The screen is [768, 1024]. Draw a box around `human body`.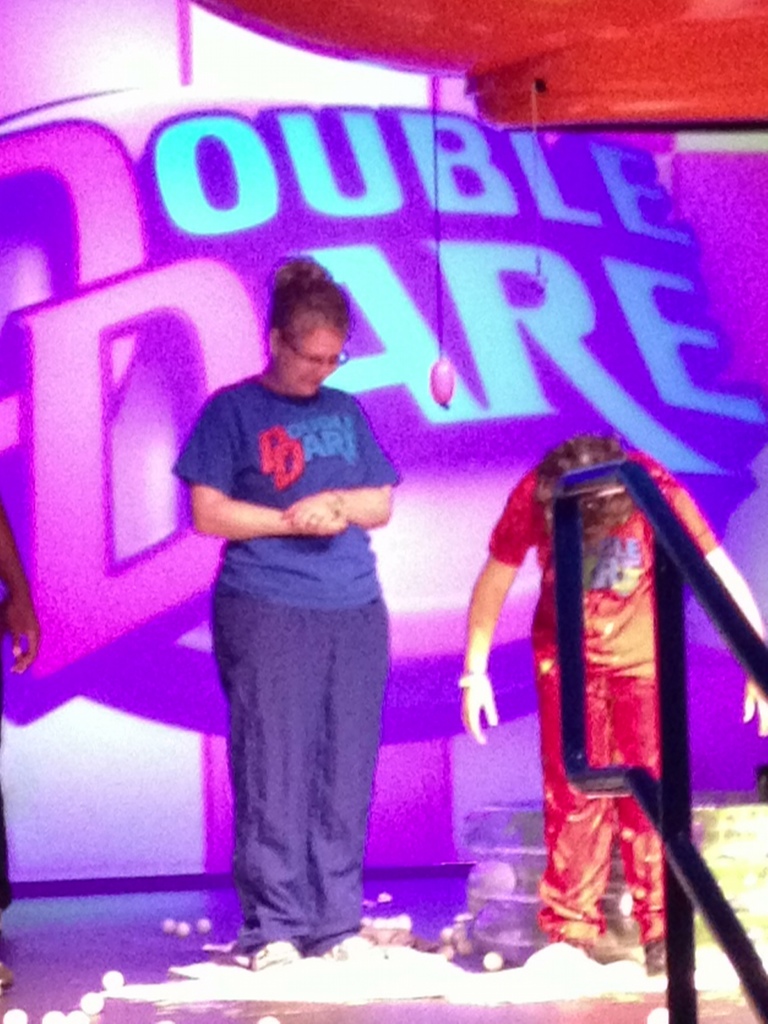
BBox(466, 436, 767, 979).
